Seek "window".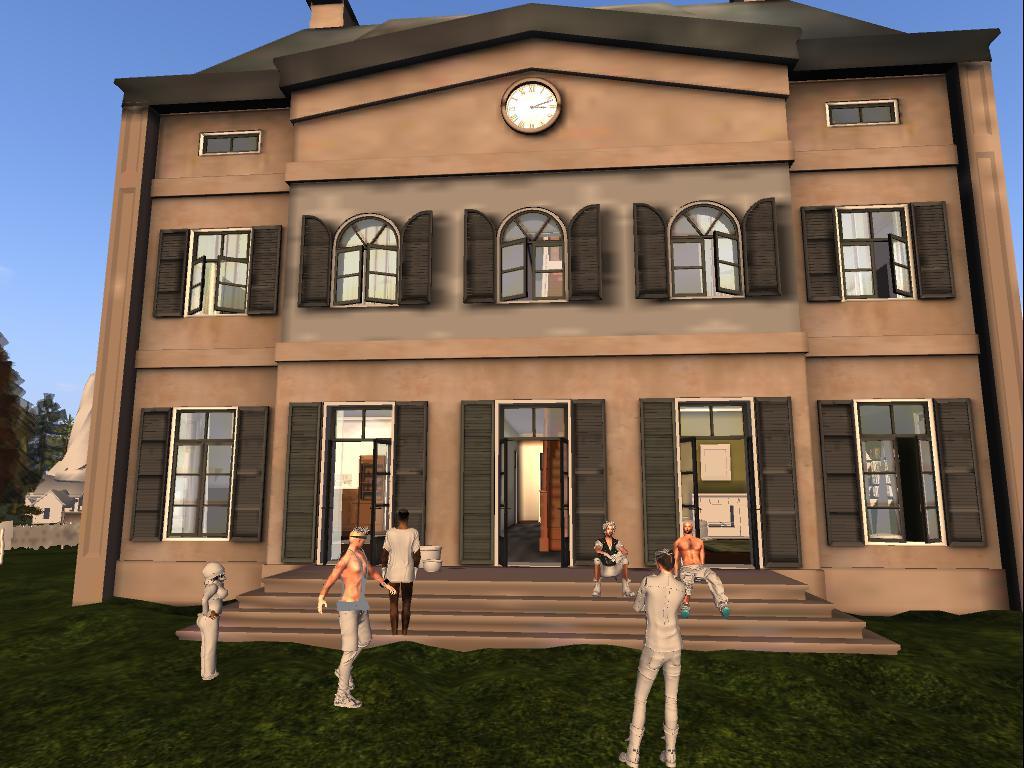
<bbox>202, 129, 257, 152</bbox>.
